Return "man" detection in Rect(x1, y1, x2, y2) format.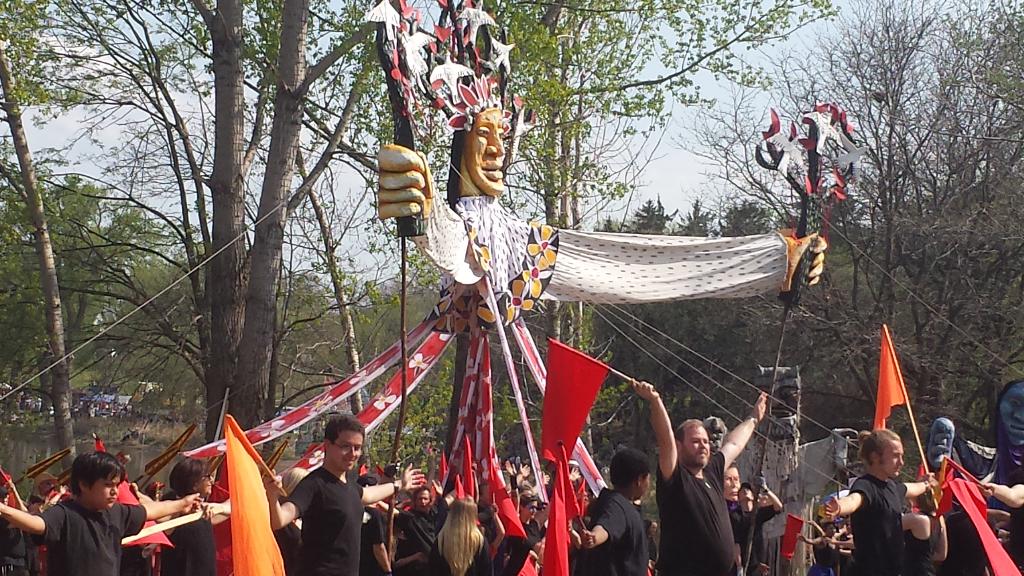
Rect(624, 377, 767, 575).
